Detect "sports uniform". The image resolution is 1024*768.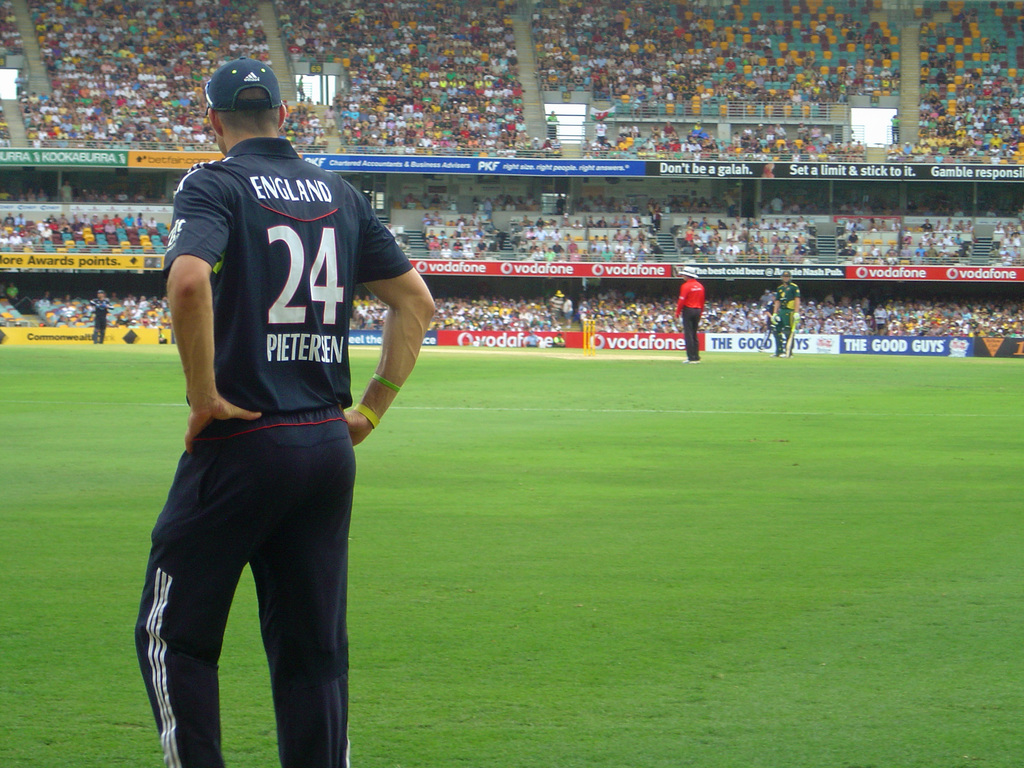
{"x1": 667, "y1": 269, "x2": 714, "y2": 367}.
